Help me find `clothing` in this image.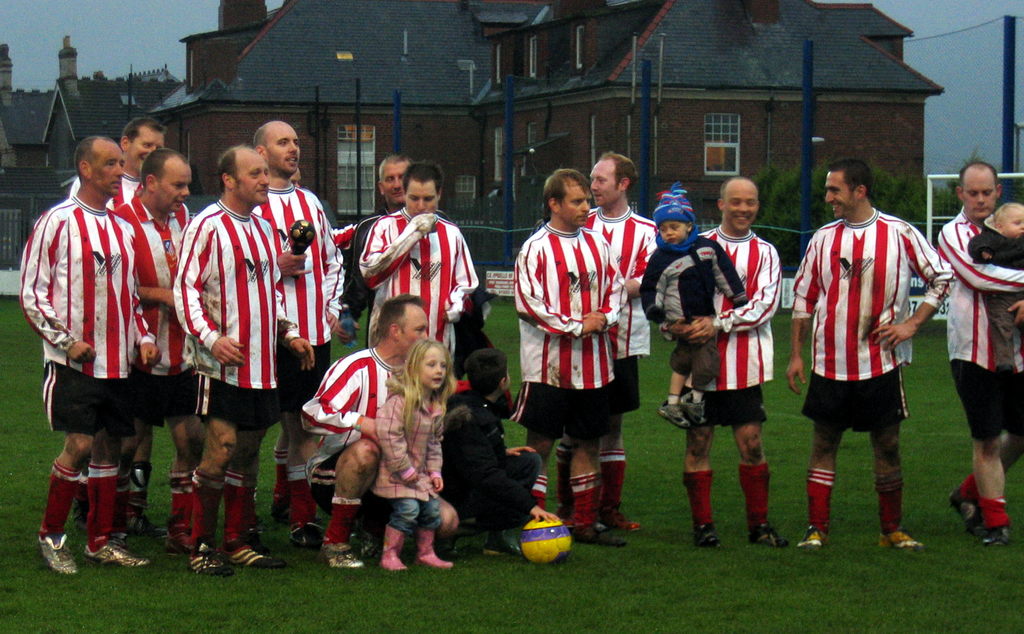
Found it: x1=376 y1=389 x2=445 y2=529.
